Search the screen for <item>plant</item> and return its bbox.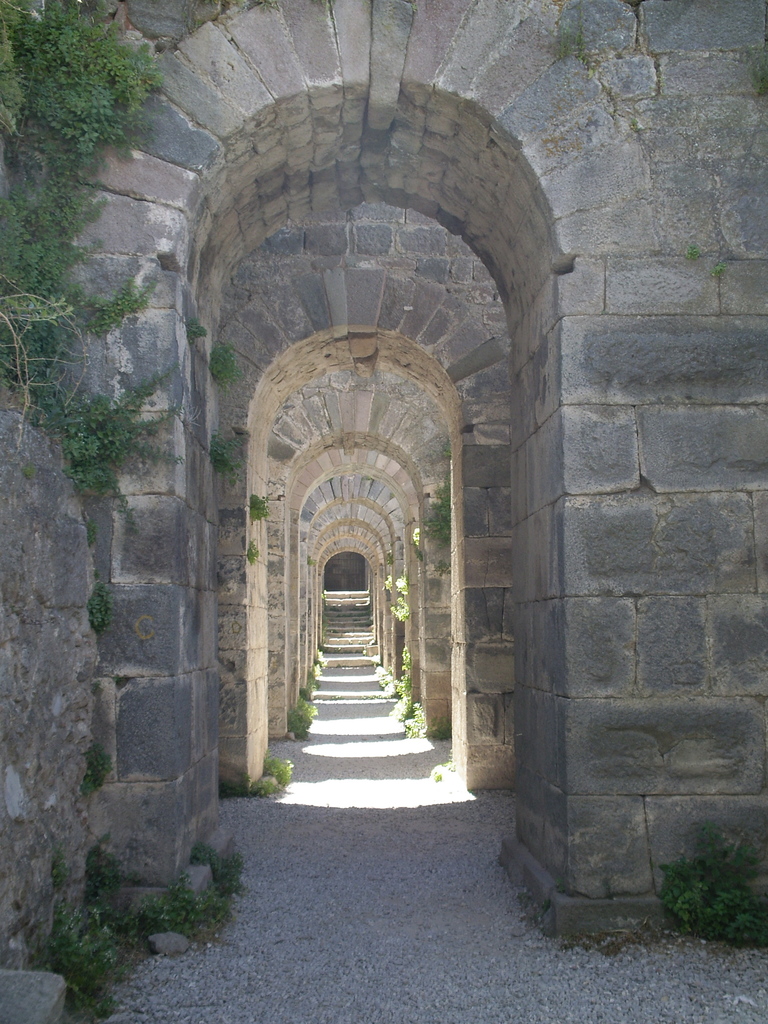
Found: 308, 554, 312, 563.
